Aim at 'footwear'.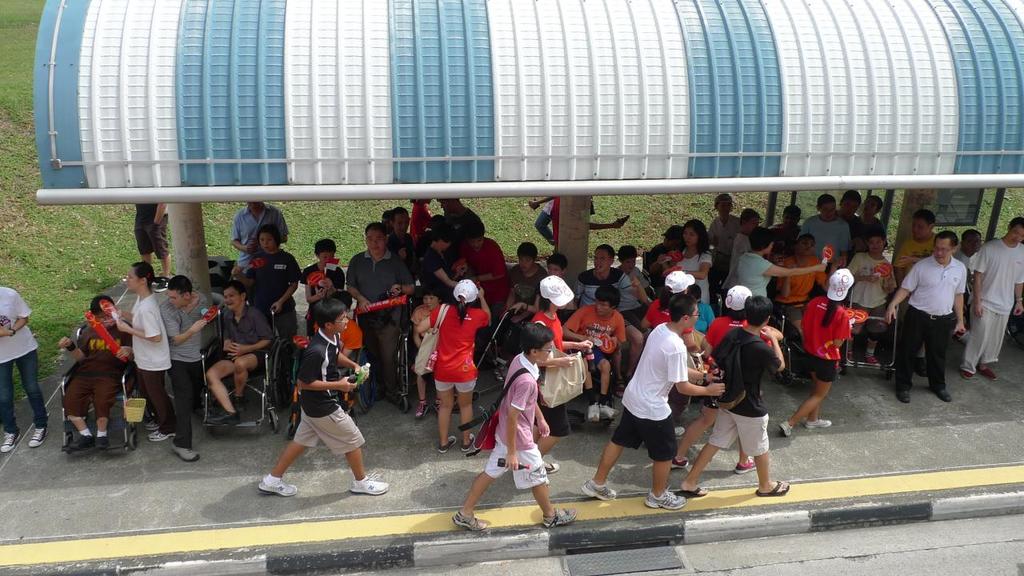
Aimed at BBox(778, 418, 797, 440).
